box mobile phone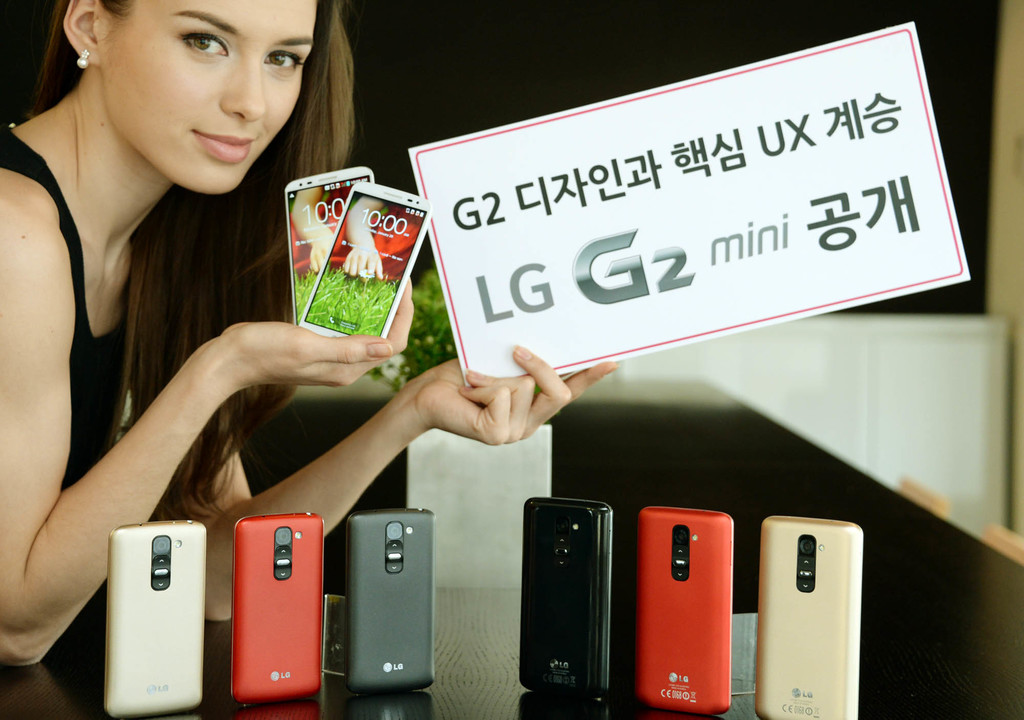
(516, 495, 610, 700)
